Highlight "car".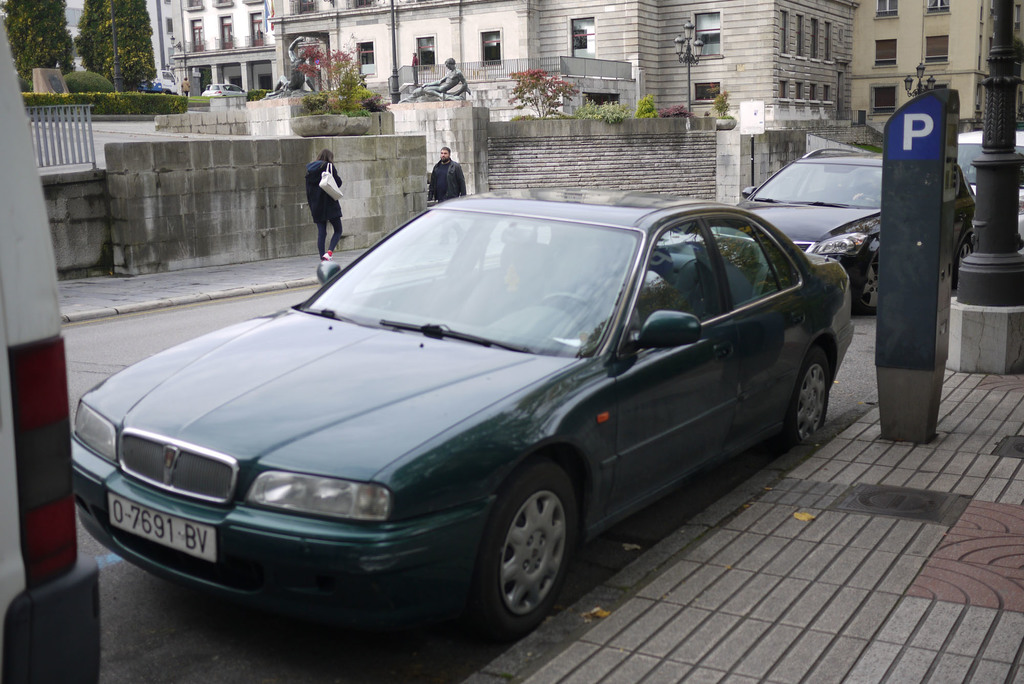
Highlighted region: select_region(916, 129, 1023, 243).
